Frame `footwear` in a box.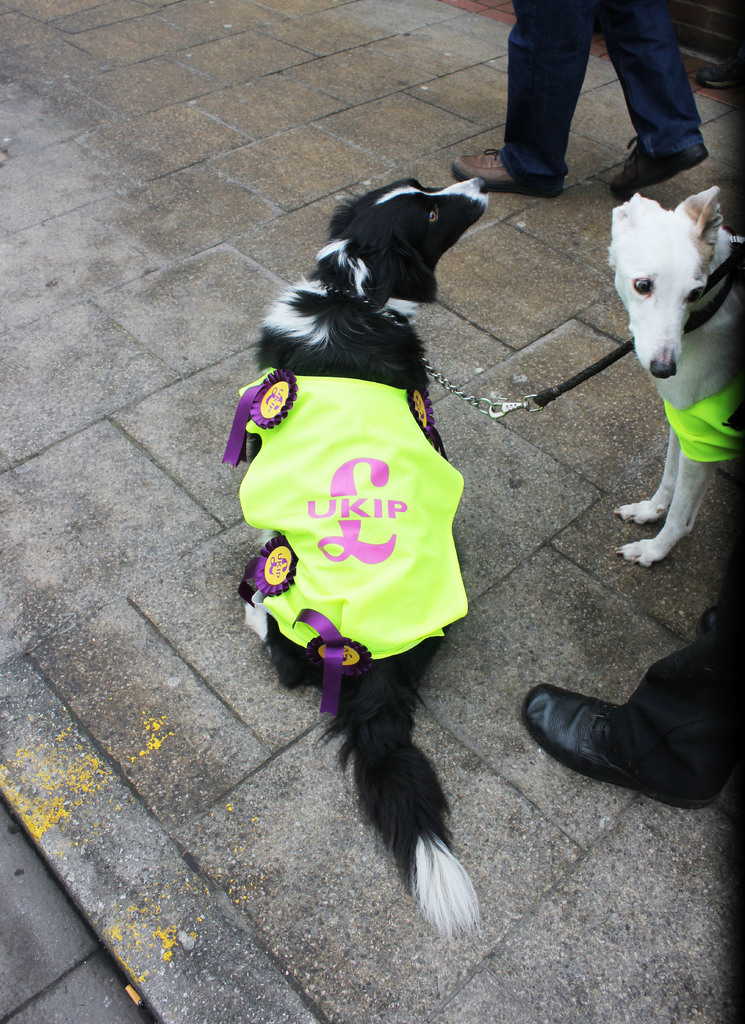
left=518, top=682, right=718, bottom=806.
